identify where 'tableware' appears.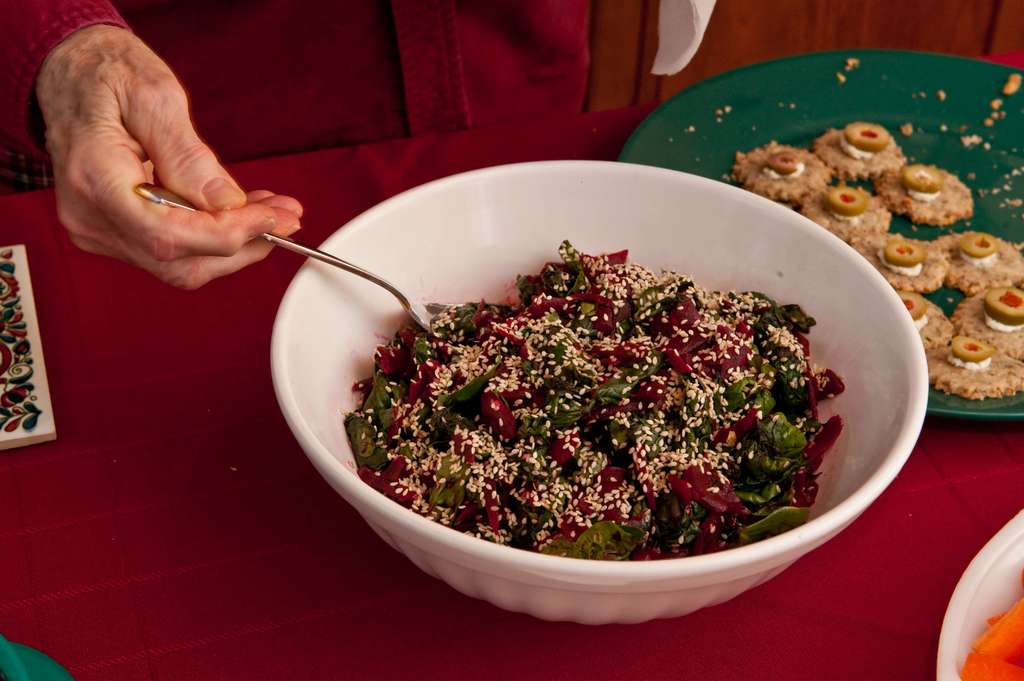
Appears at BBox(623, 43, 1023, 419).
